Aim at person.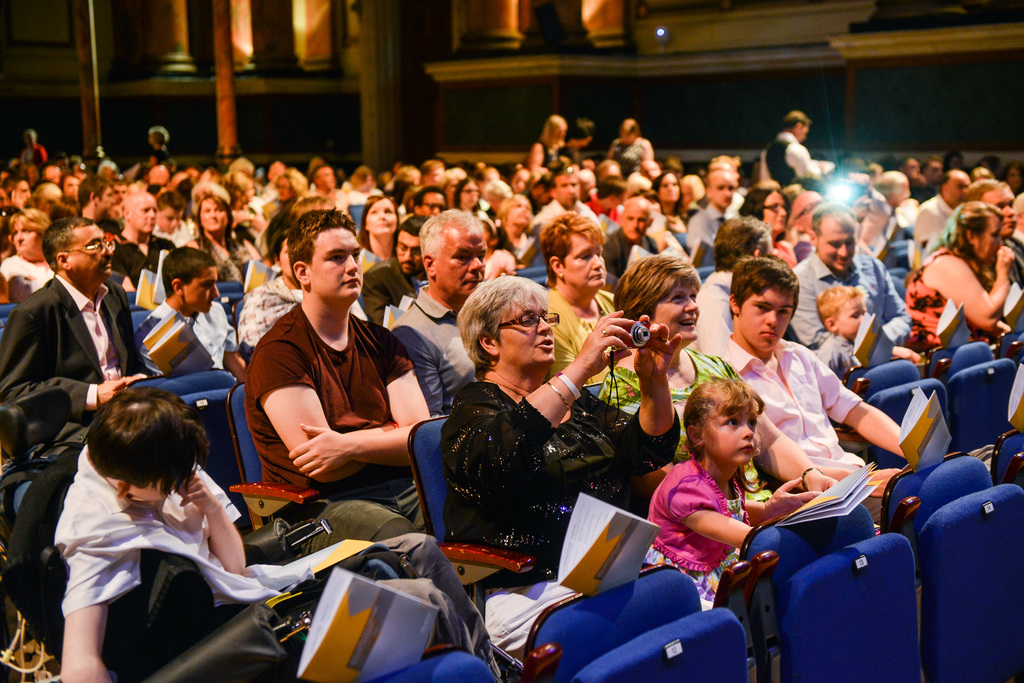
Aimed at box=[444, 169, 465, 208].
